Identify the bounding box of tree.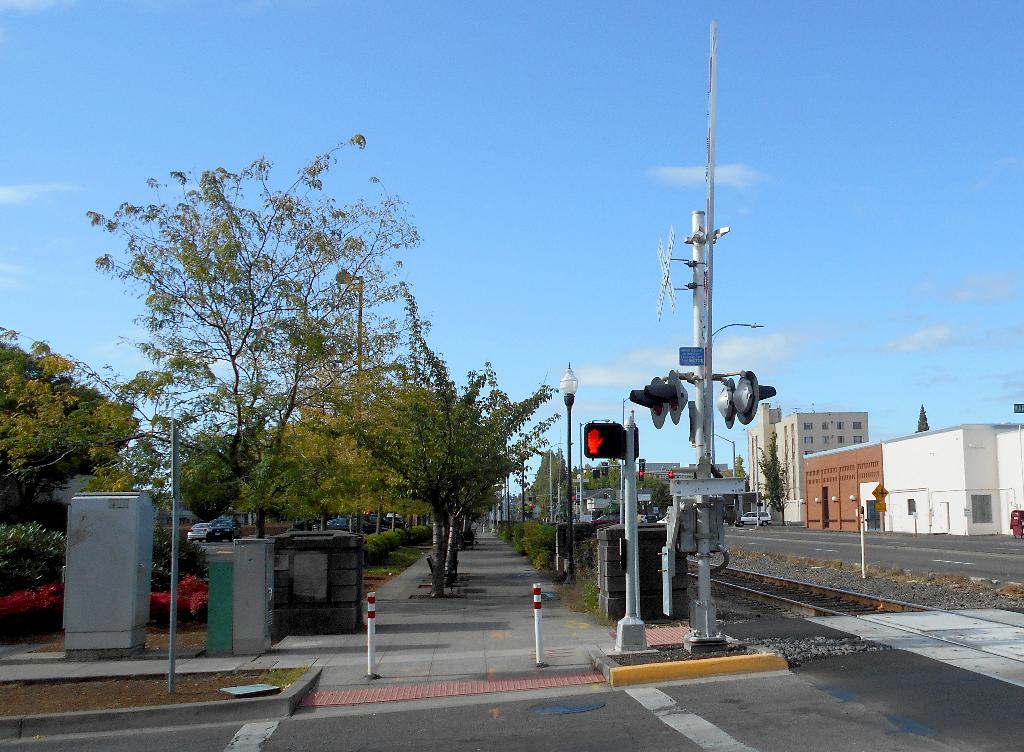
[913,403,934,432].
